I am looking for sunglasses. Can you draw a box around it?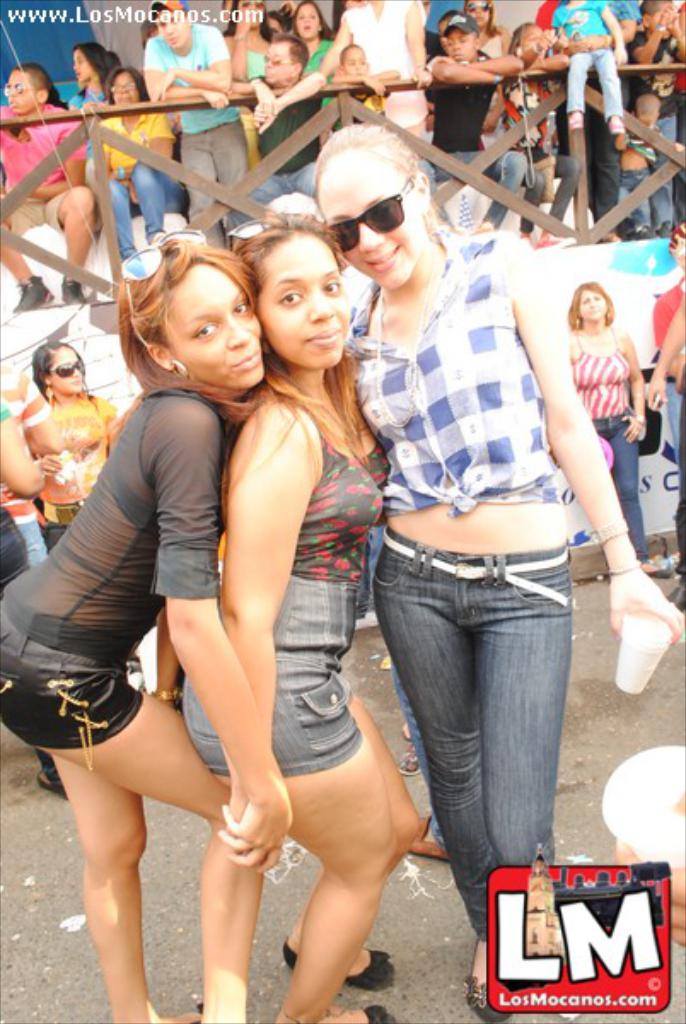
Sure, the bounding box is left=265, top=53, right=297, bottom=67.
